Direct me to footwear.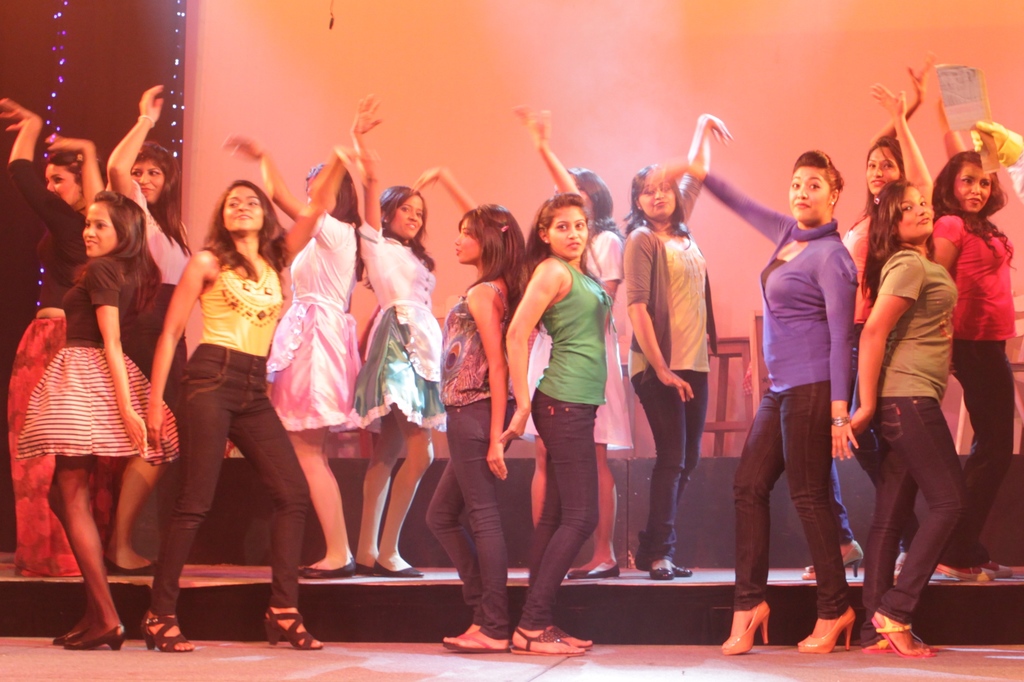
Direction: bbox=(567, 561, 622, 580).
